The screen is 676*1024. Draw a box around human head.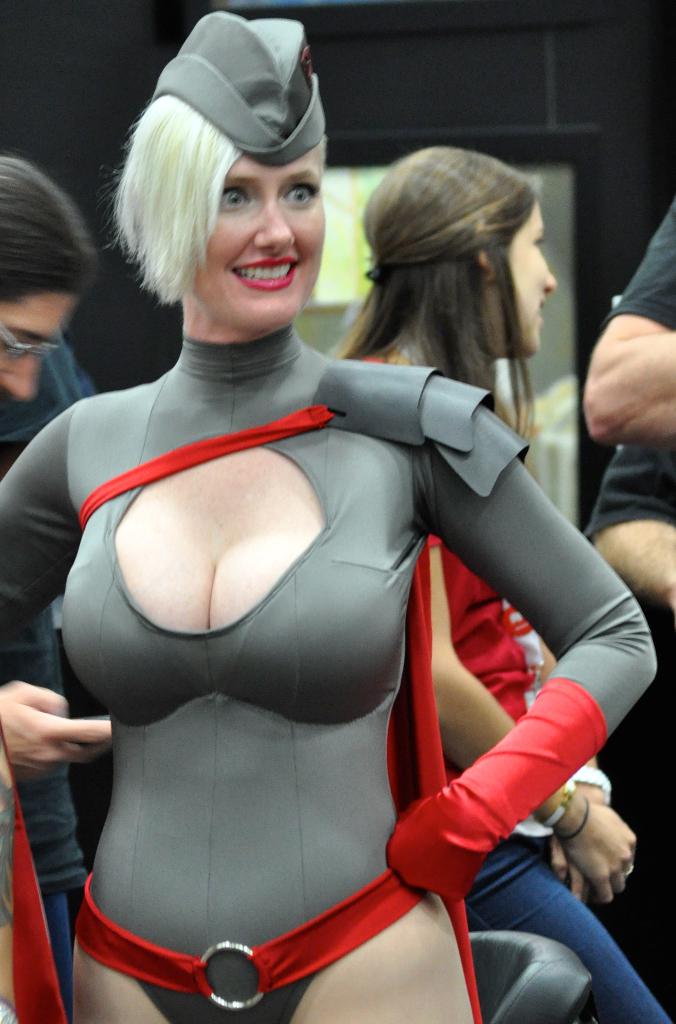
{"left": 0, "top": 159, "right": 102, "bottom": 400}.
